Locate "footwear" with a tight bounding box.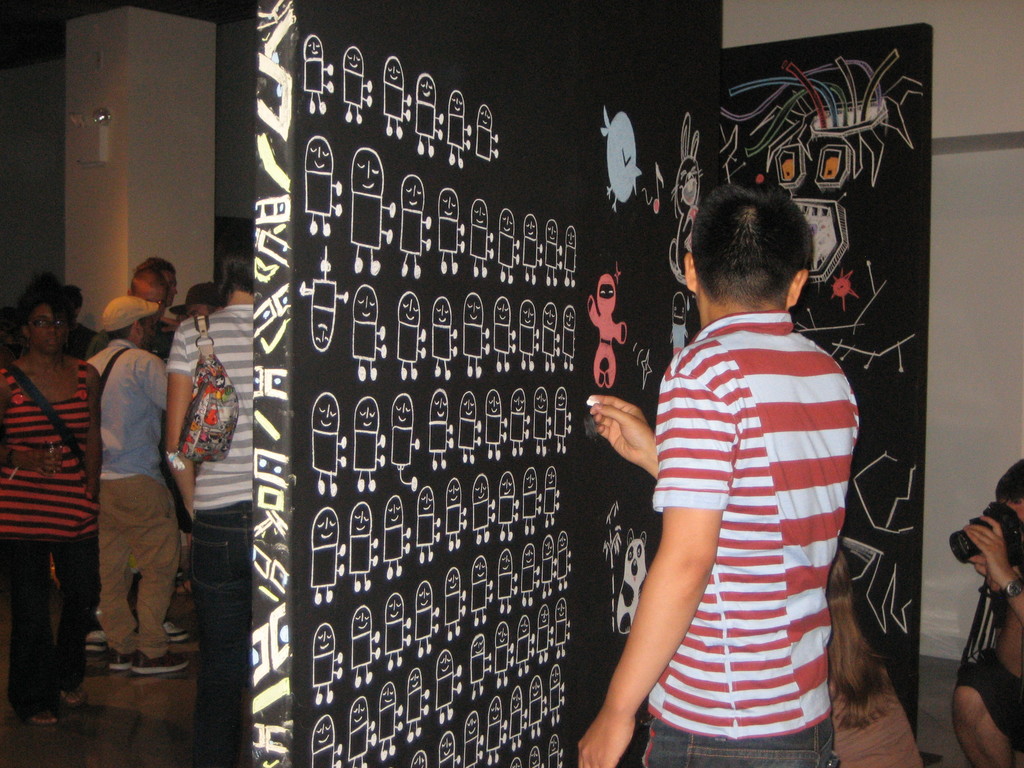
<box>28,713,55,729</box>.
